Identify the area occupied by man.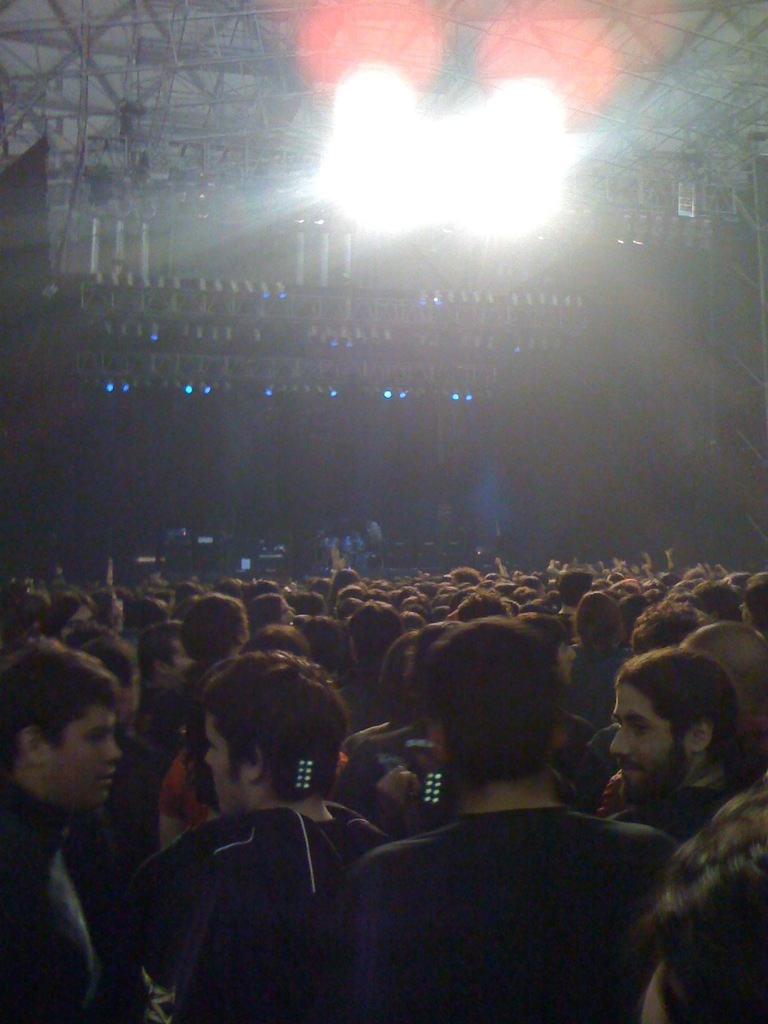
Area: bbox(608, 636, 746, 860).
